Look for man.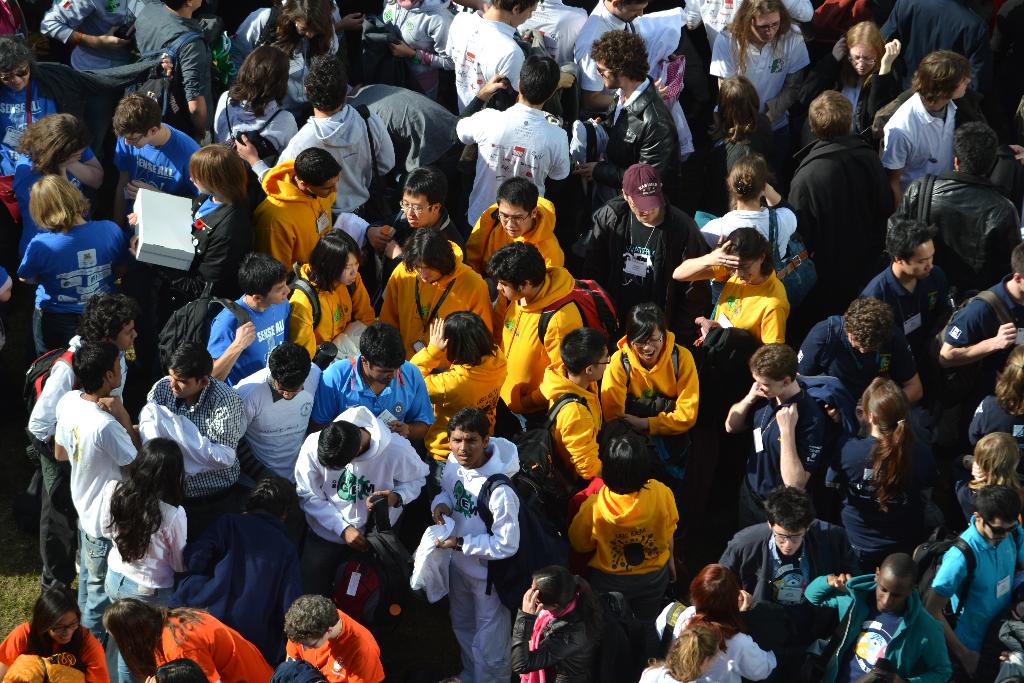
Found: Rect(797, 288, 926, 408).
